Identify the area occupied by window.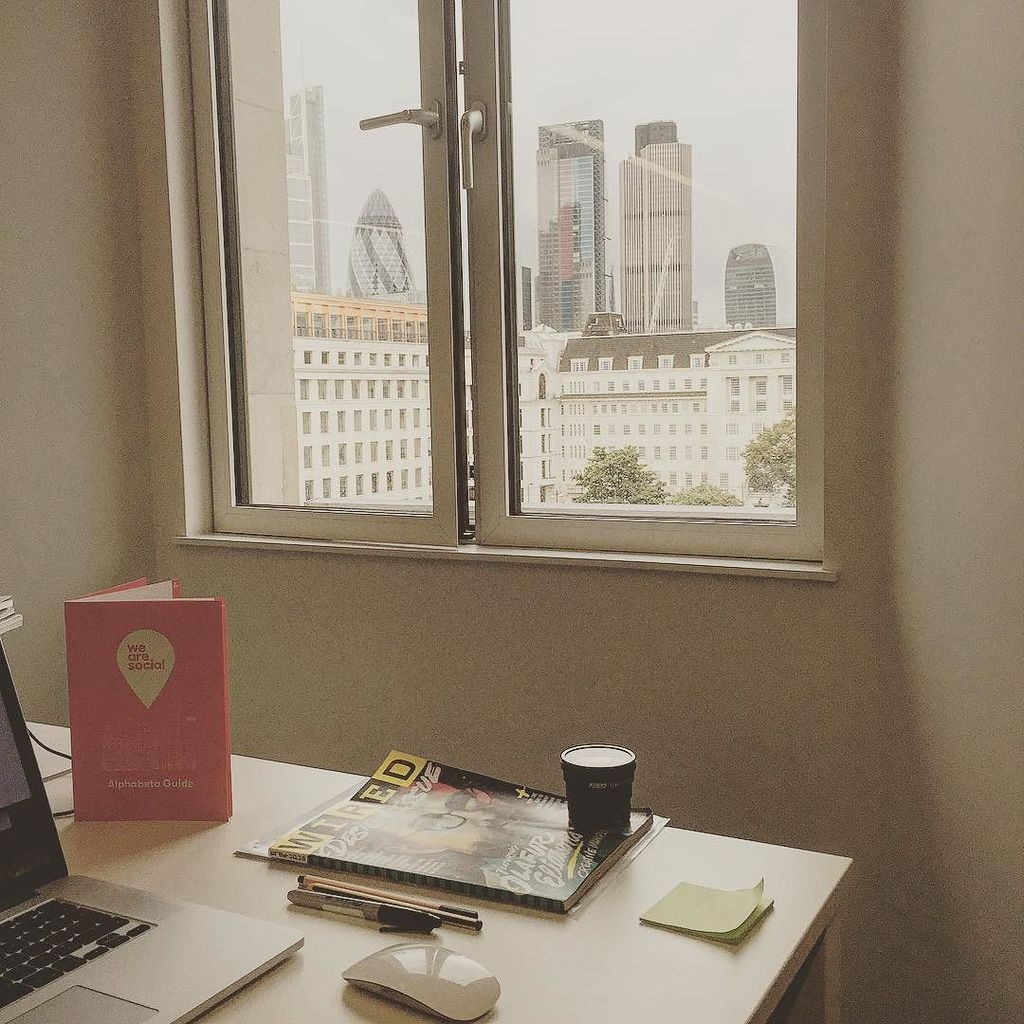
Area: <bbox>568, 357, 589, 372</bbox>.
